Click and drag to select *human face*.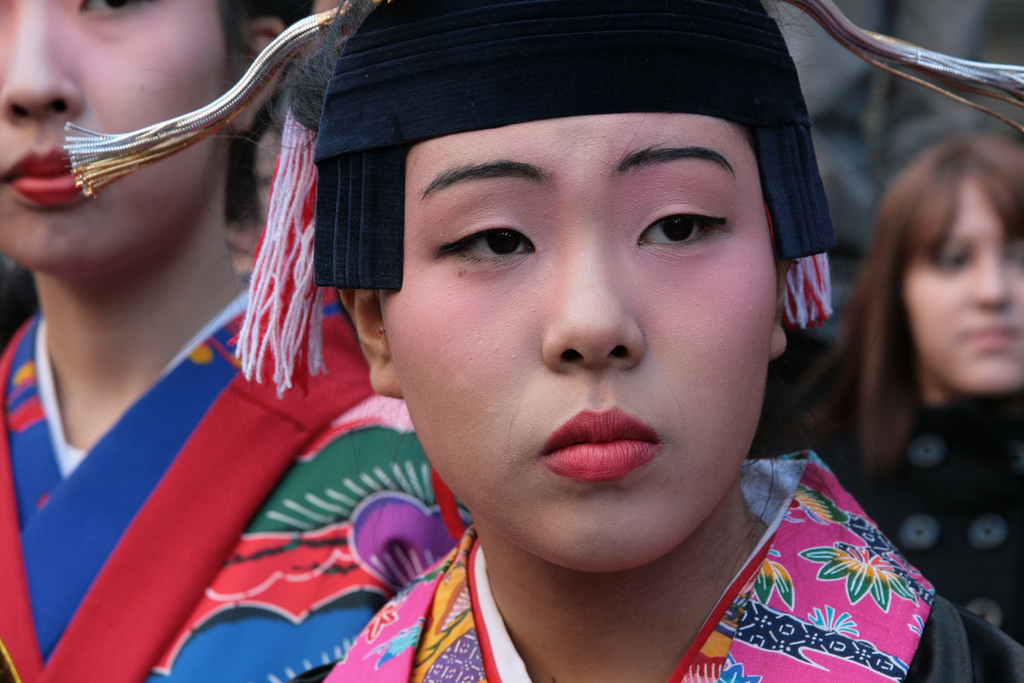
Selection: [x1=373, y1=105, x2=775, y2=576].
